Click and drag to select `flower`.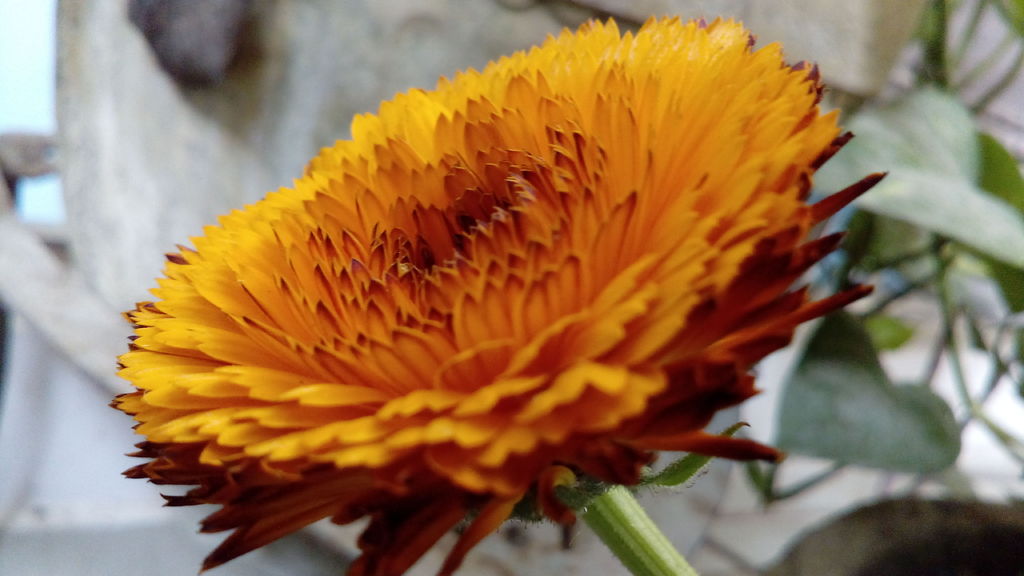
Selection: bbox=(126, 5, 847, 518).
